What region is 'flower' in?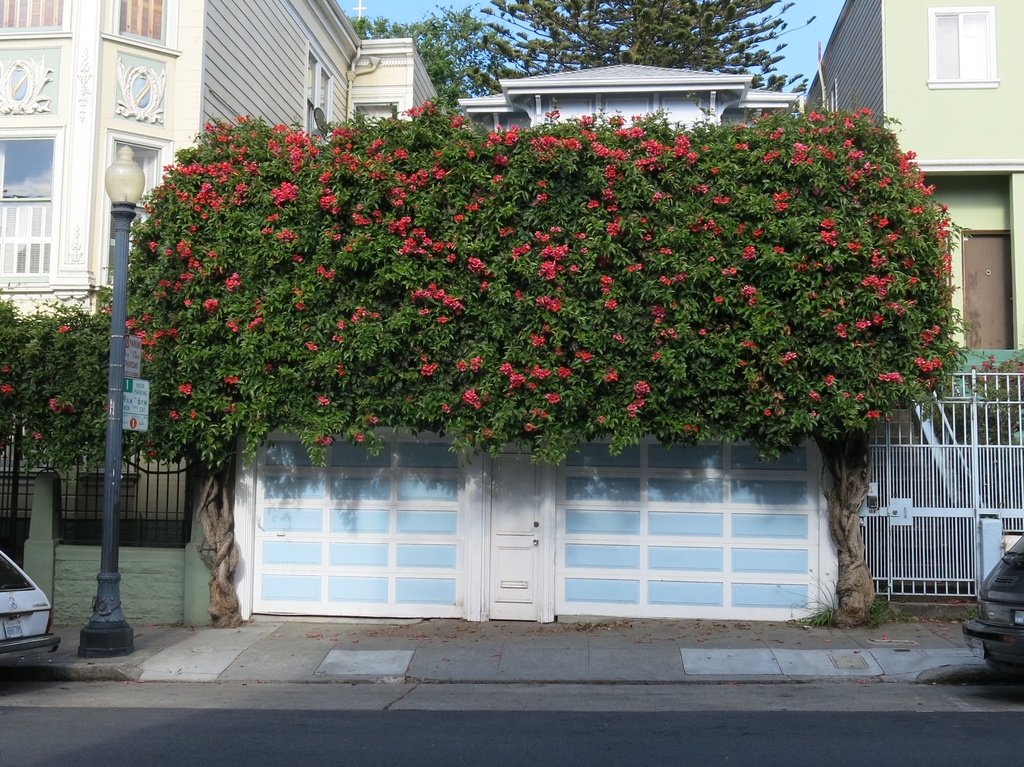
440, 405, 453, 416.
